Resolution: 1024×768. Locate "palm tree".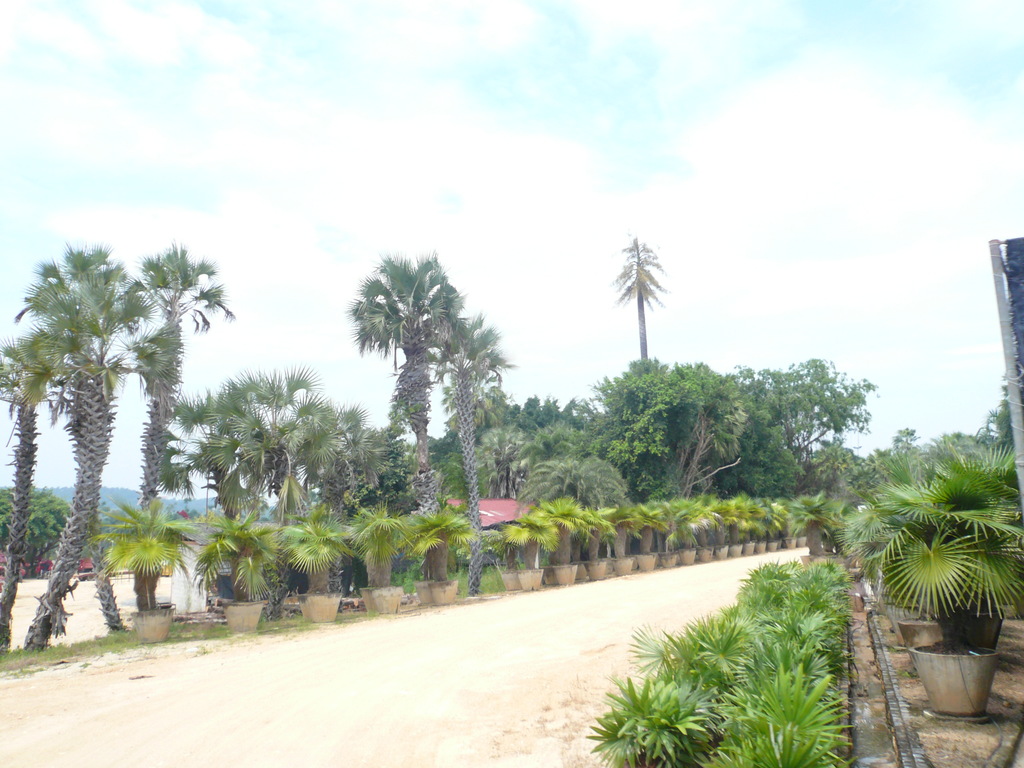
<box>124,239,235,485</box>.
